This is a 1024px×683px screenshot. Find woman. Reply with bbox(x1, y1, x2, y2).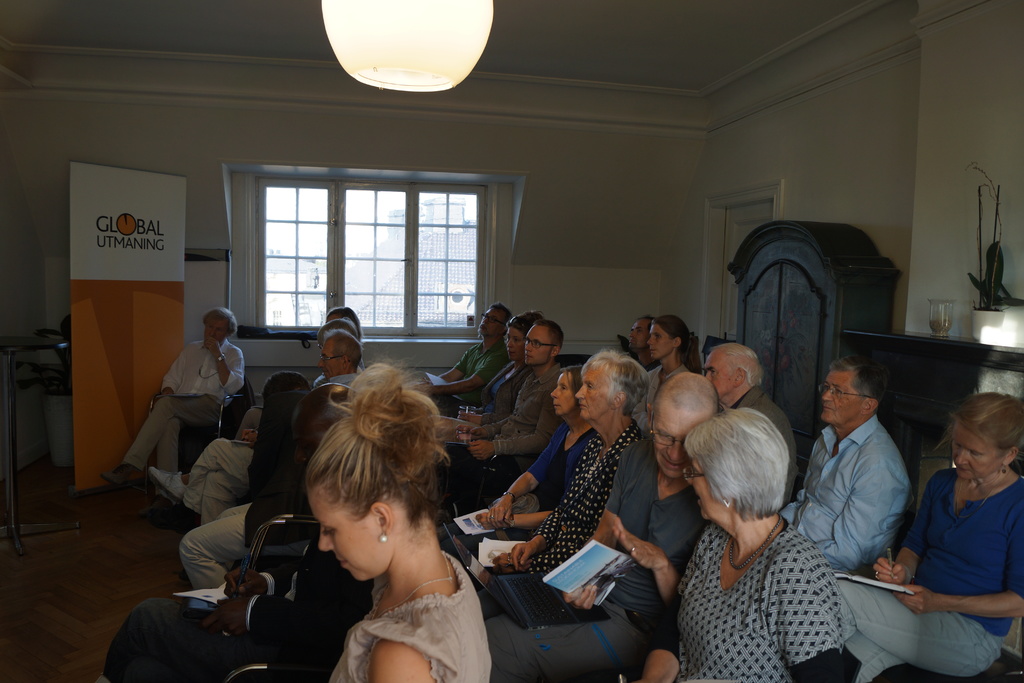
bbox(294, 361, 501, 682).
